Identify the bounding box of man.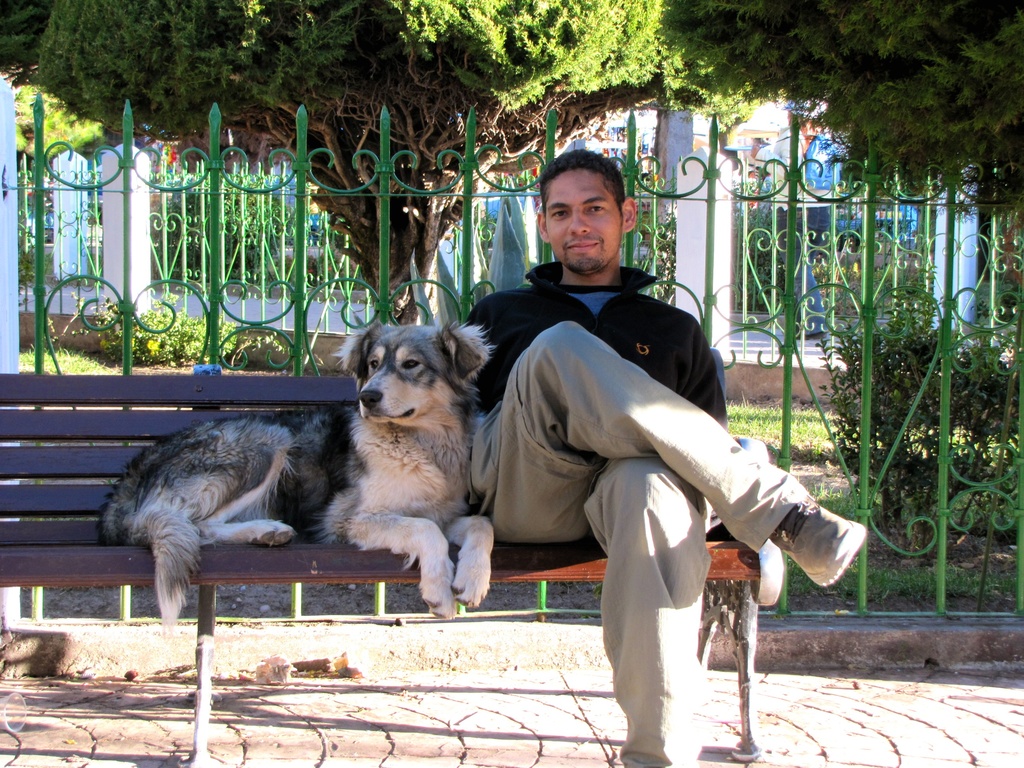
rect(472, 170, 803, 746).
